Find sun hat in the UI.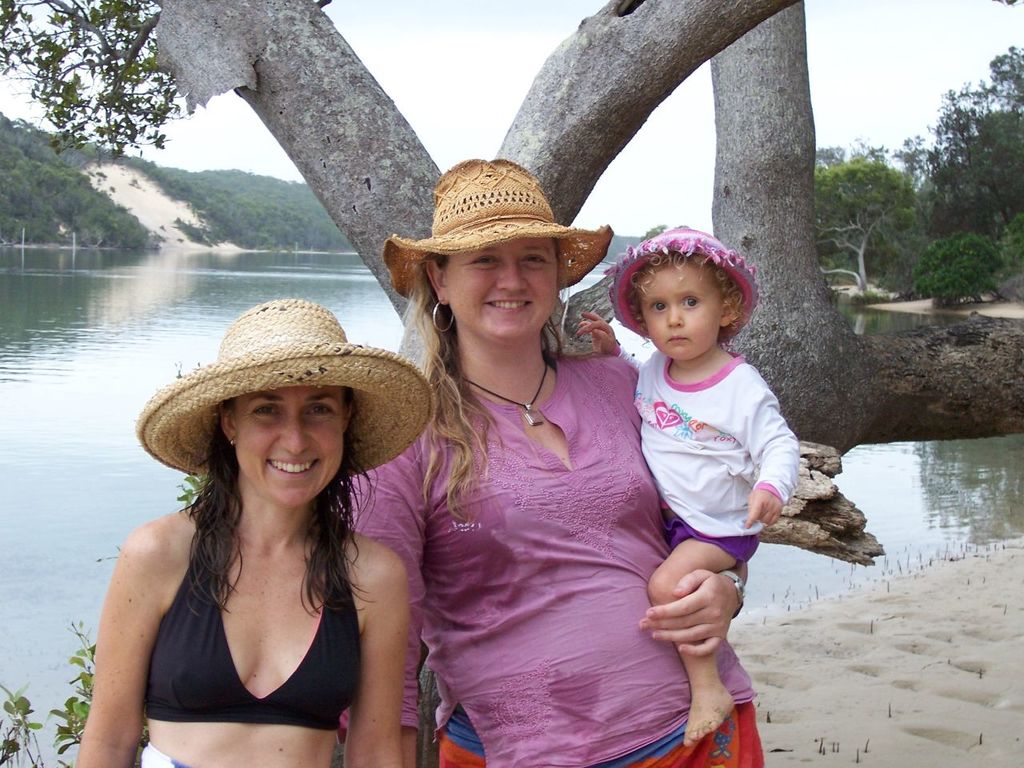
UI element at select_region(130, 296, 438, 486).
